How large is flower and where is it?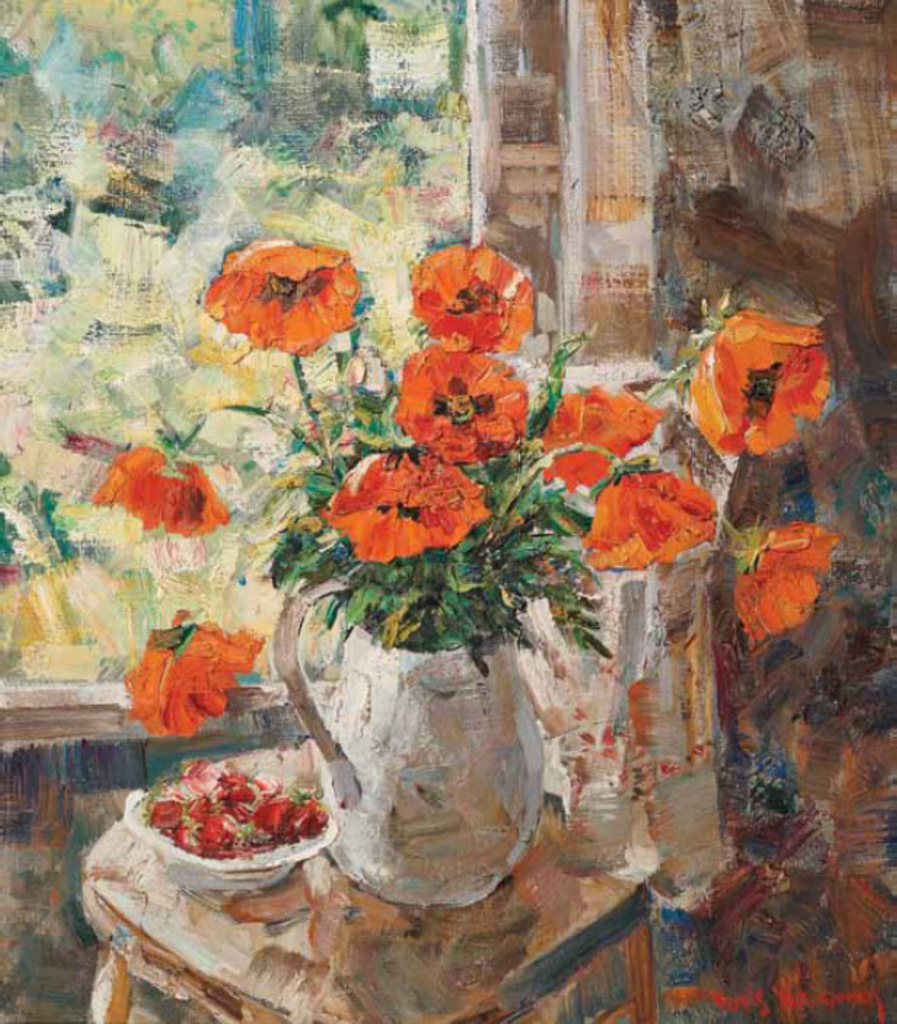
Bounding box: [left=678, top=303, right=841, bottom=461].
